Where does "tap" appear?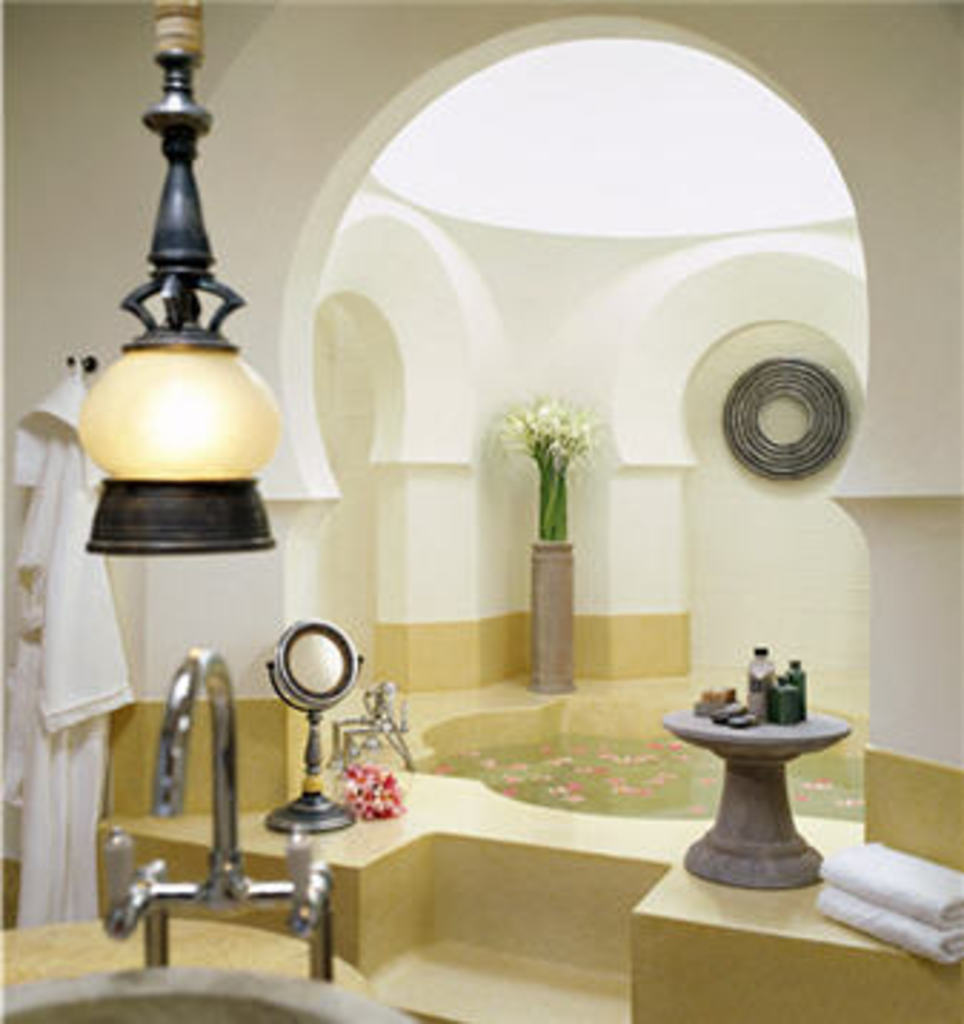
Appears at (left=103, top=641, right=340, bottom=990).
